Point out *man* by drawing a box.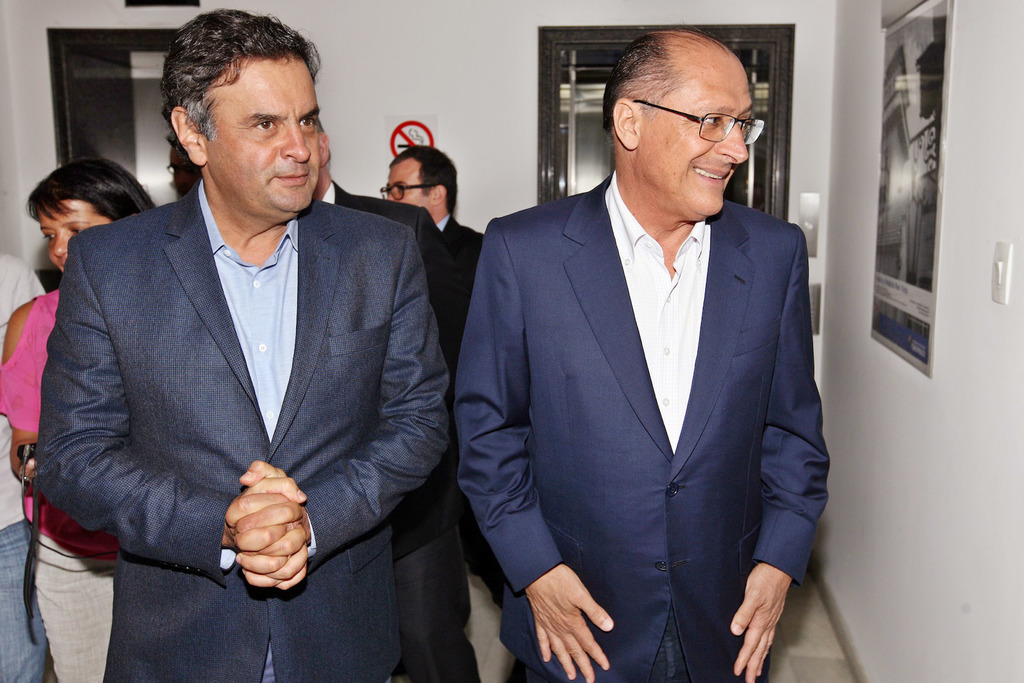
bbox=(374, 144, 485, 316).
